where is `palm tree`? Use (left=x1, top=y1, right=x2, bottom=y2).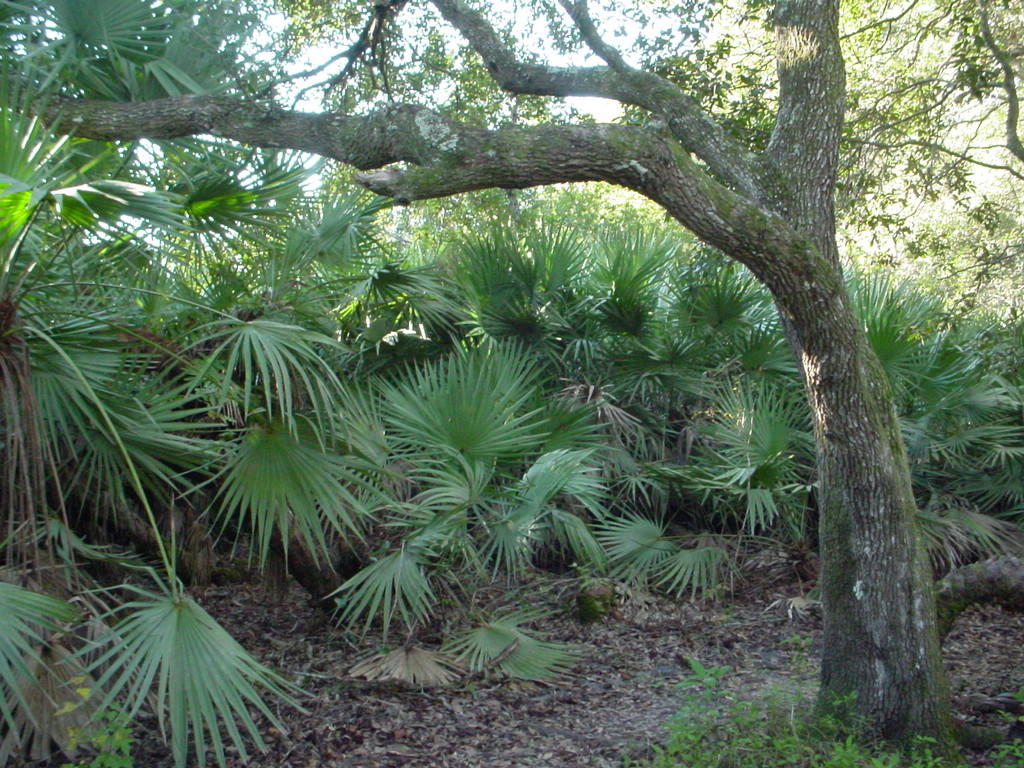
(left=661, top=235, right=810, bottom=450).
